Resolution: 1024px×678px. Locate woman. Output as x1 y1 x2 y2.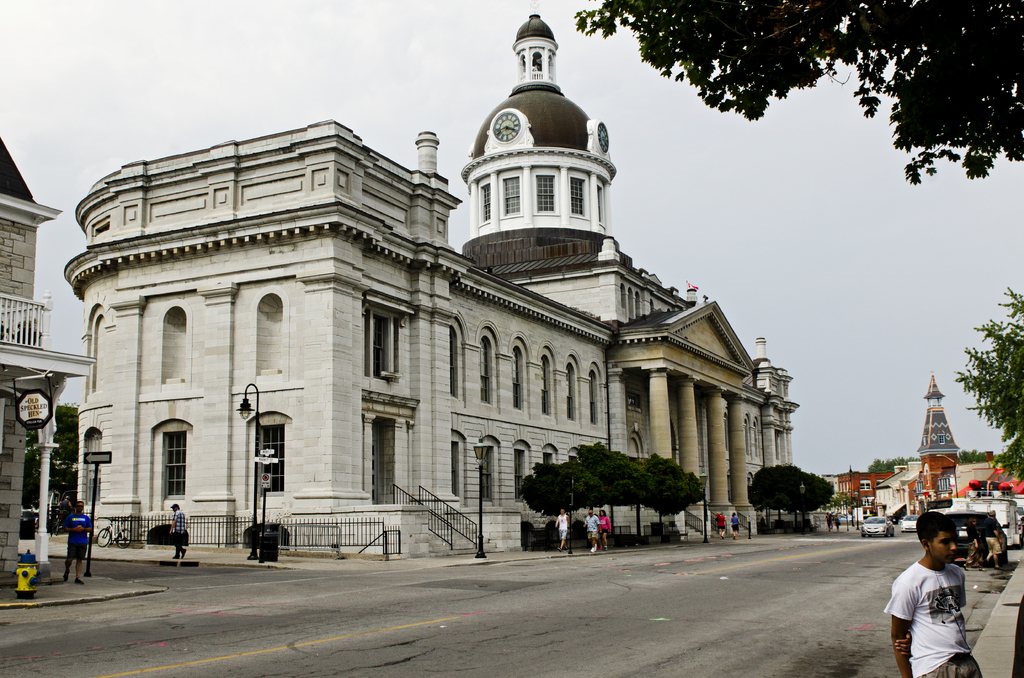
961 517 986 571.
